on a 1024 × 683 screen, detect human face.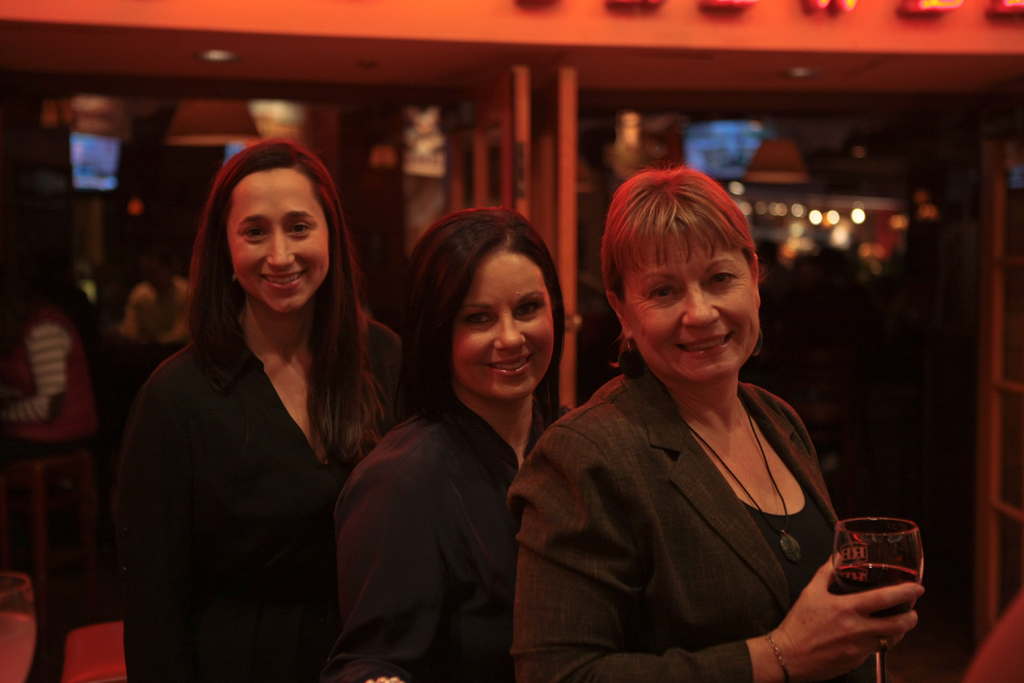
bbox(228, 163, 338, 318).
